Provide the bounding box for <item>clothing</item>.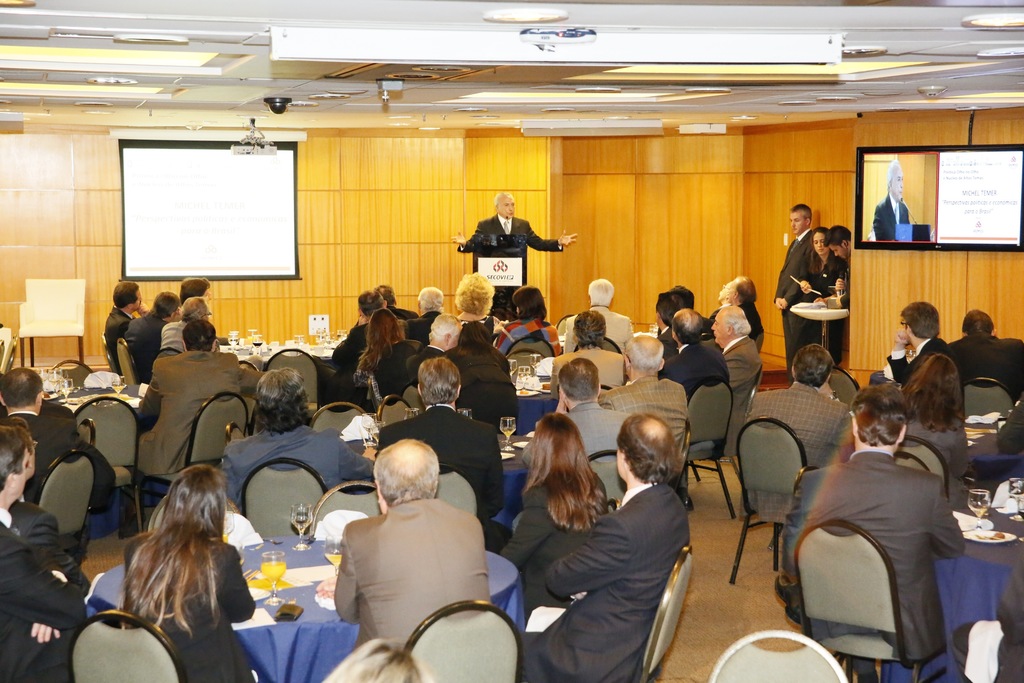
(left=122, top=315, right=159, bottom=369).
